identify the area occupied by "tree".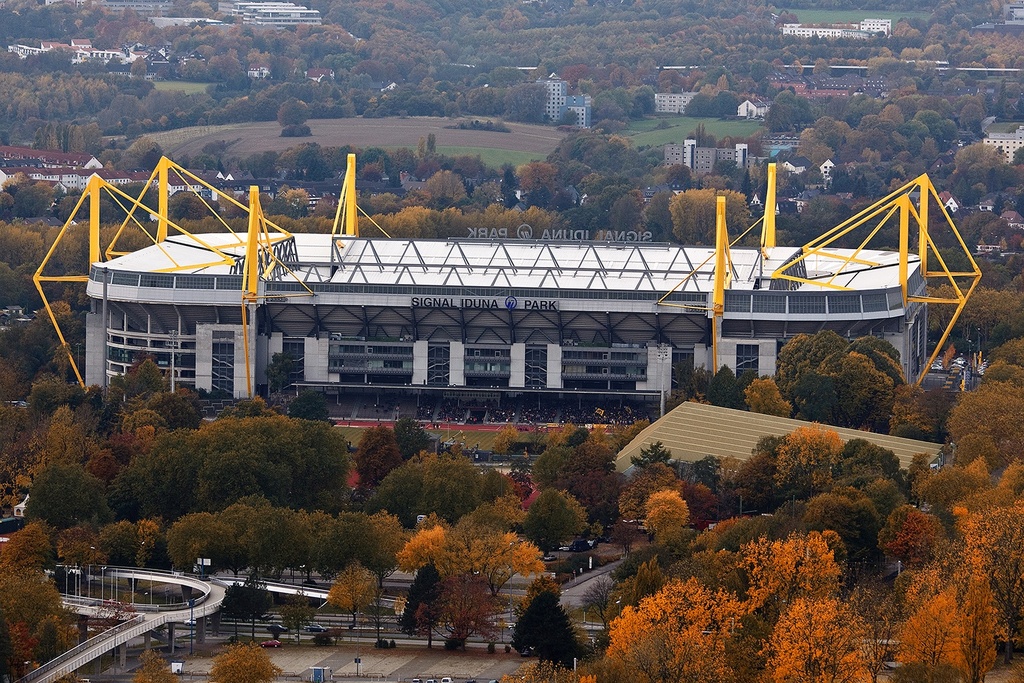
Area: 399, 514, 446, 562.
